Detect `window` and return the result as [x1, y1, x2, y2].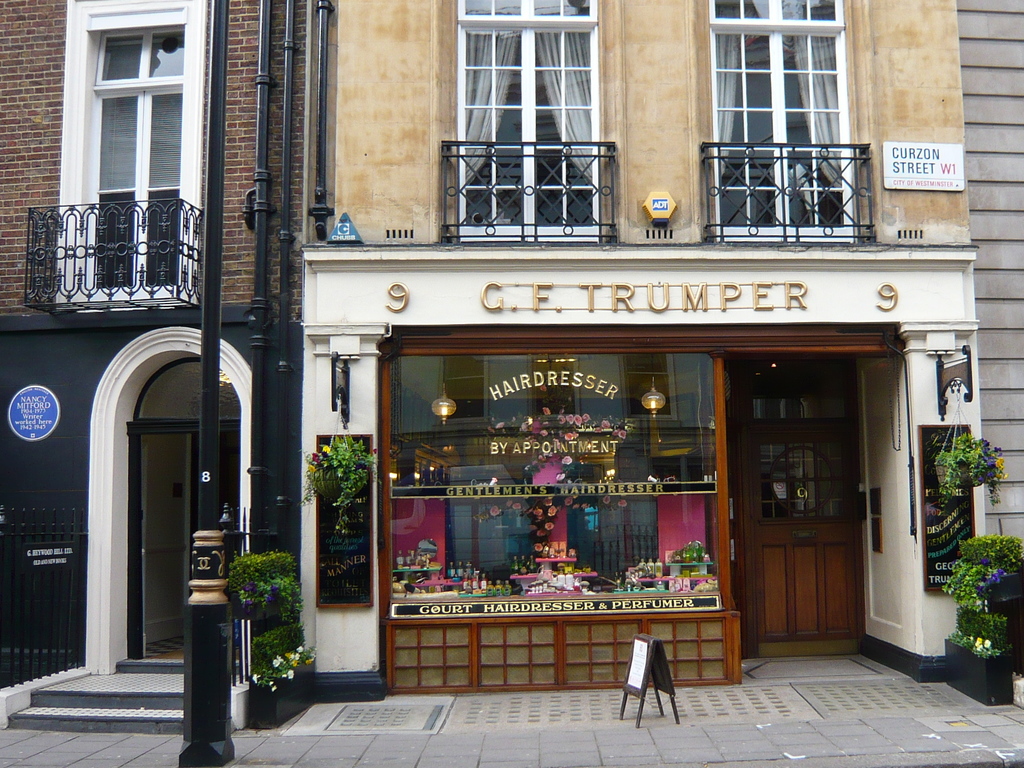
[454, 0, 602, 242].
